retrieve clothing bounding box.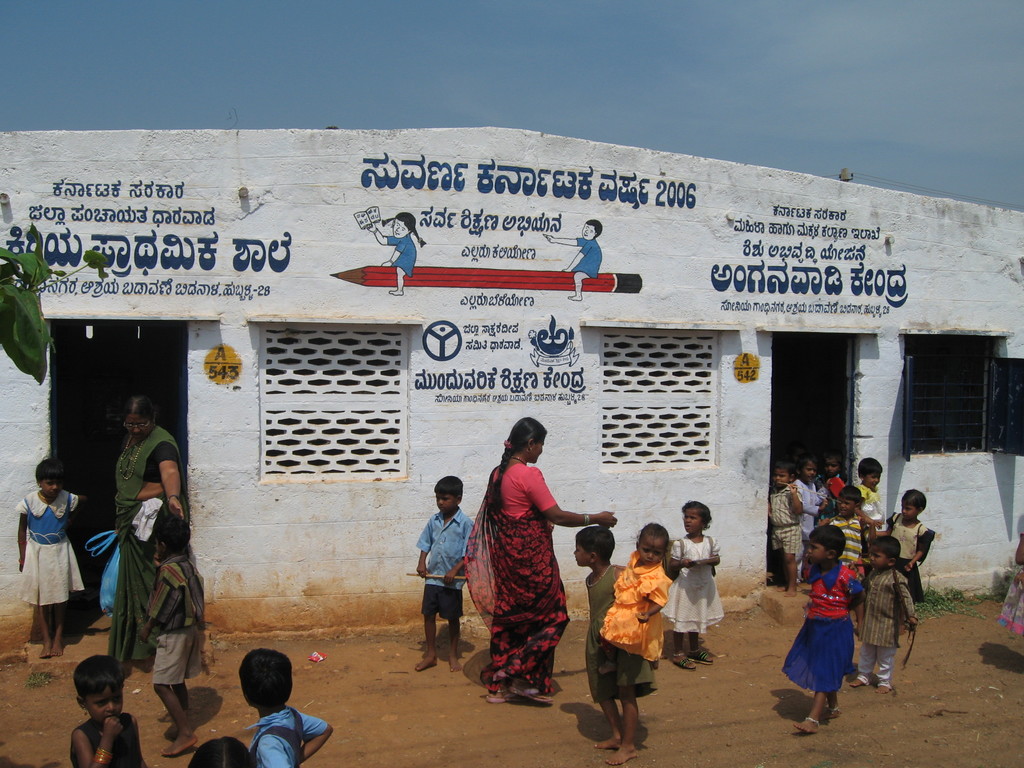
Bounding box: detection(386, 234, 417, 278).
